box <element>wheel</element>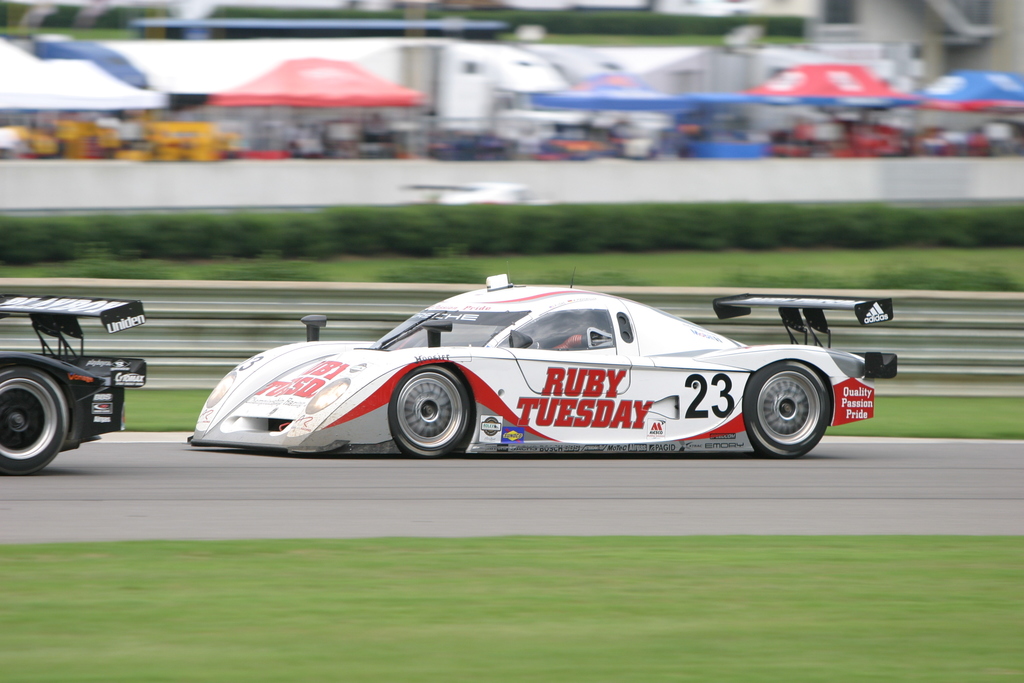
(left=390, top=374, right=474, bottom=459)
